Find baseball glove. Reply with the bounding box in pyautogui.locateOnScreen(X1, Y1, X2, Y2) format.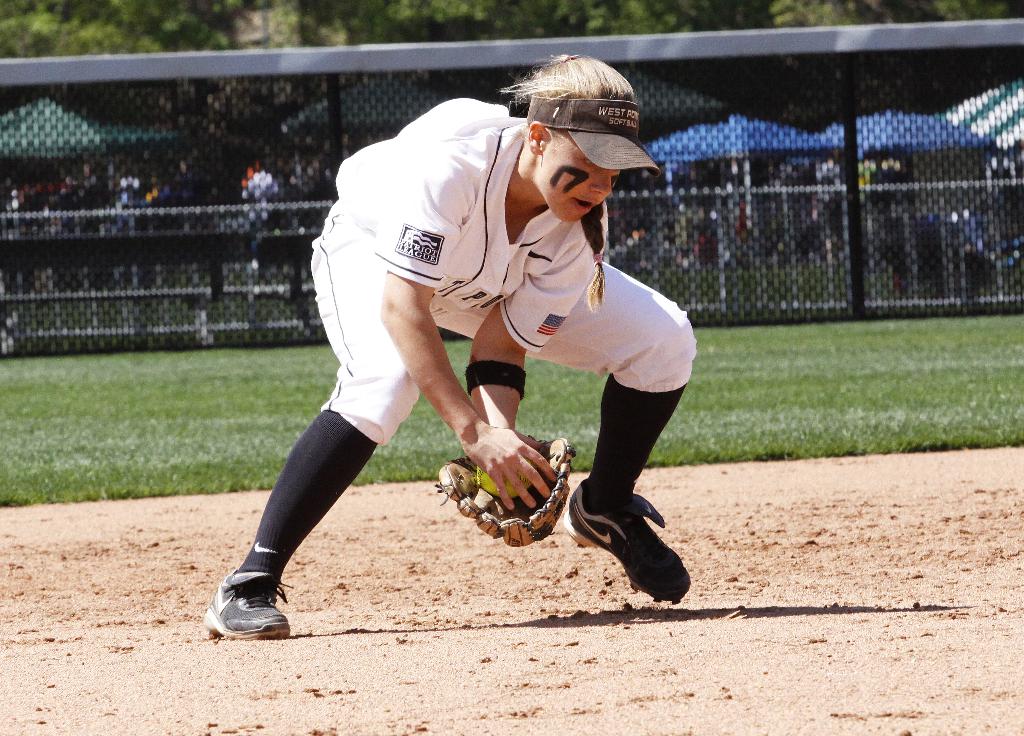
pyautogui.locateOnScreen(434, 434, 577, 549).
